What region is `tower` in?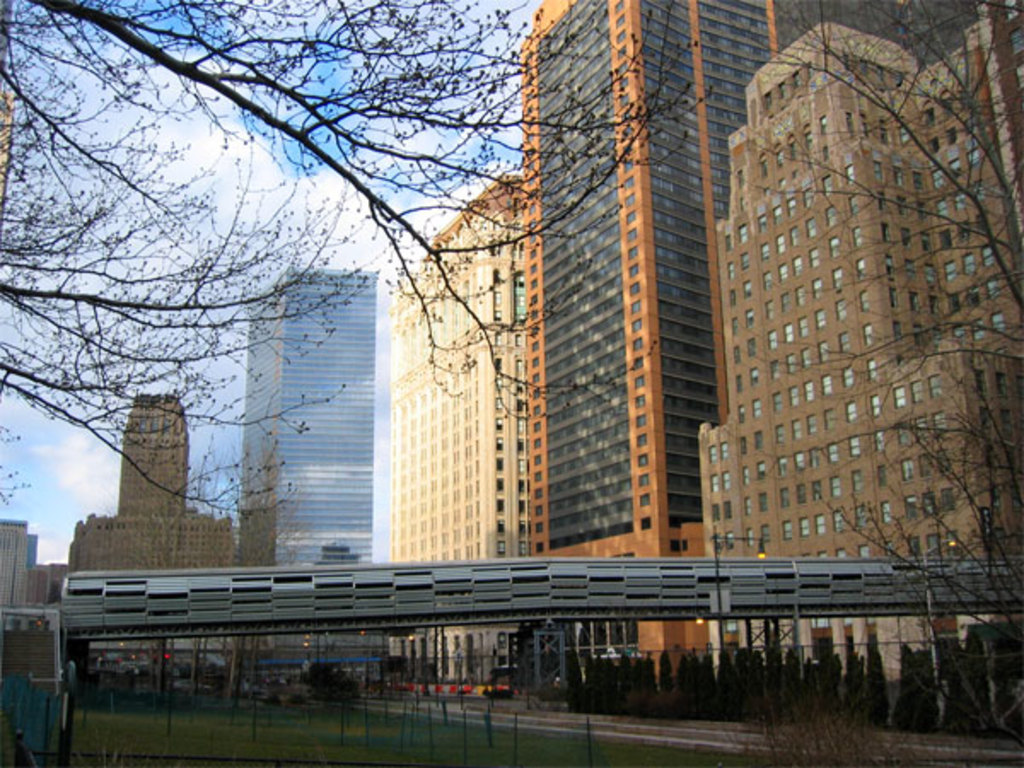
{"x1": 389, "y1": 172, "x2": 529, "y2": 681}.
